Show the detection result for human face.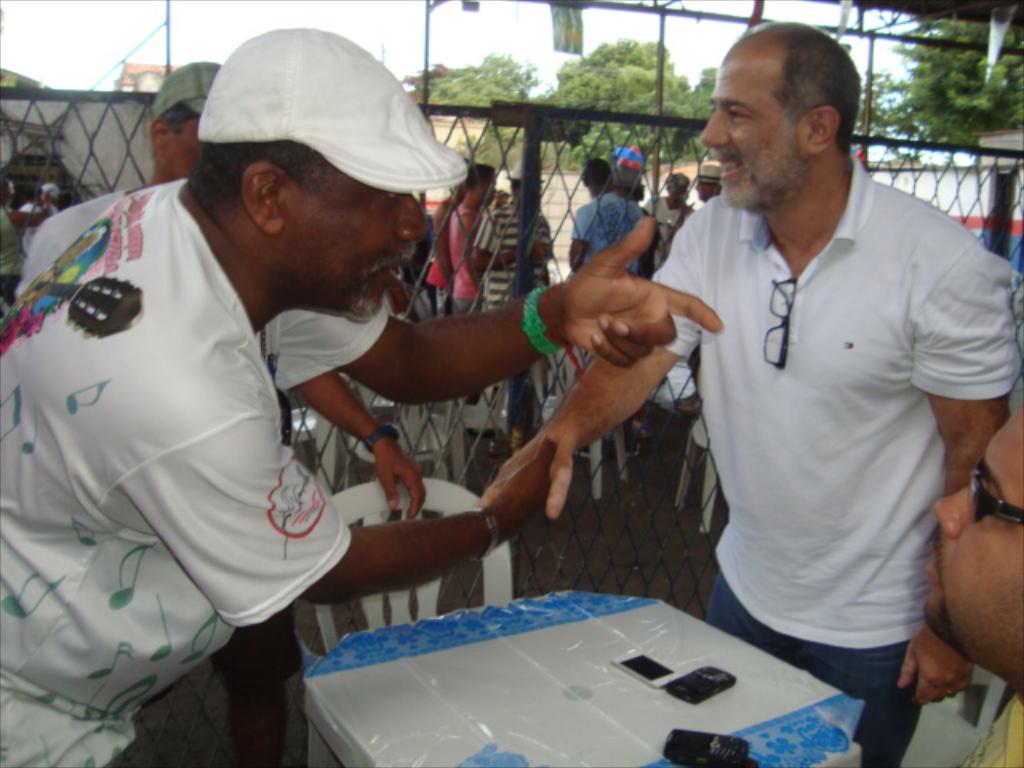
[699,53,800,208].
